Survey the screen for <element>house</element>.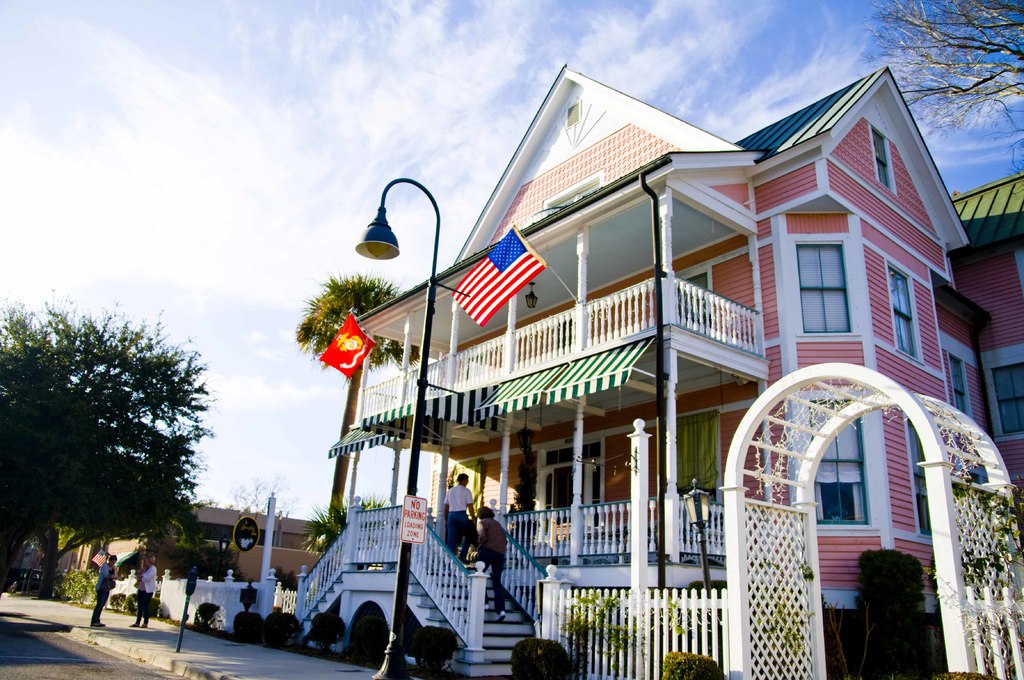
Survey found: x1=317, y1=40, x2=987, y2=671.
